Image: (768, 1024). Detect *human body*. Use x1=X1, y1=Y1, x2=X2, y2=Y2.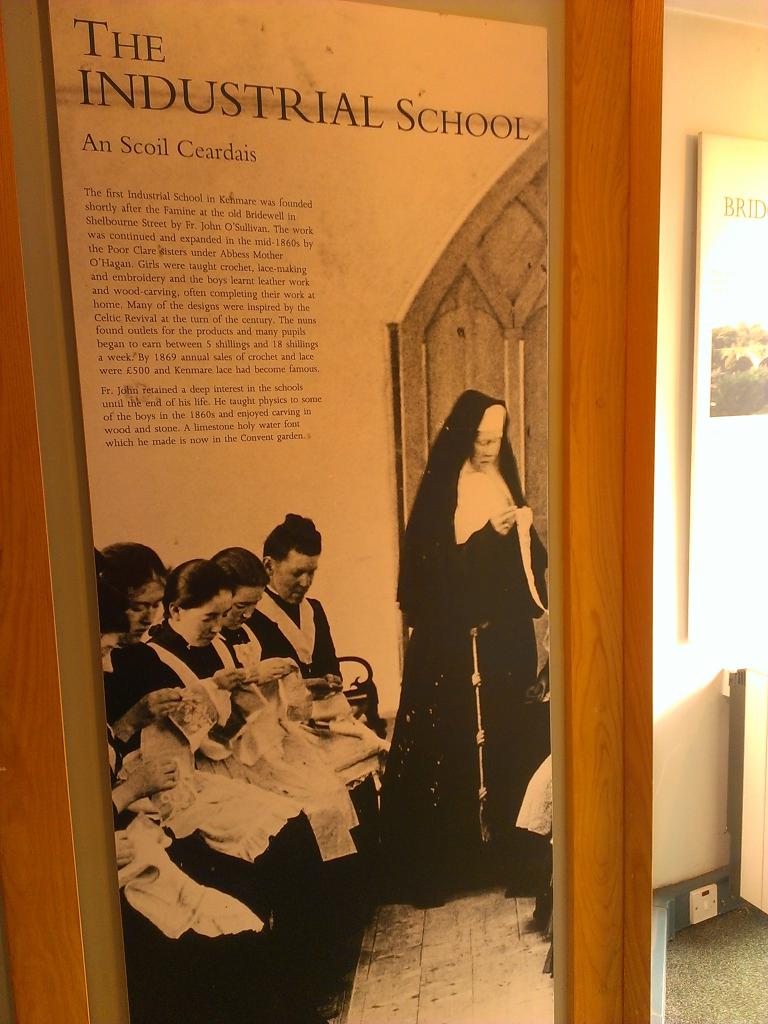
x1=236, y1=588, x2=350, y2=714.
